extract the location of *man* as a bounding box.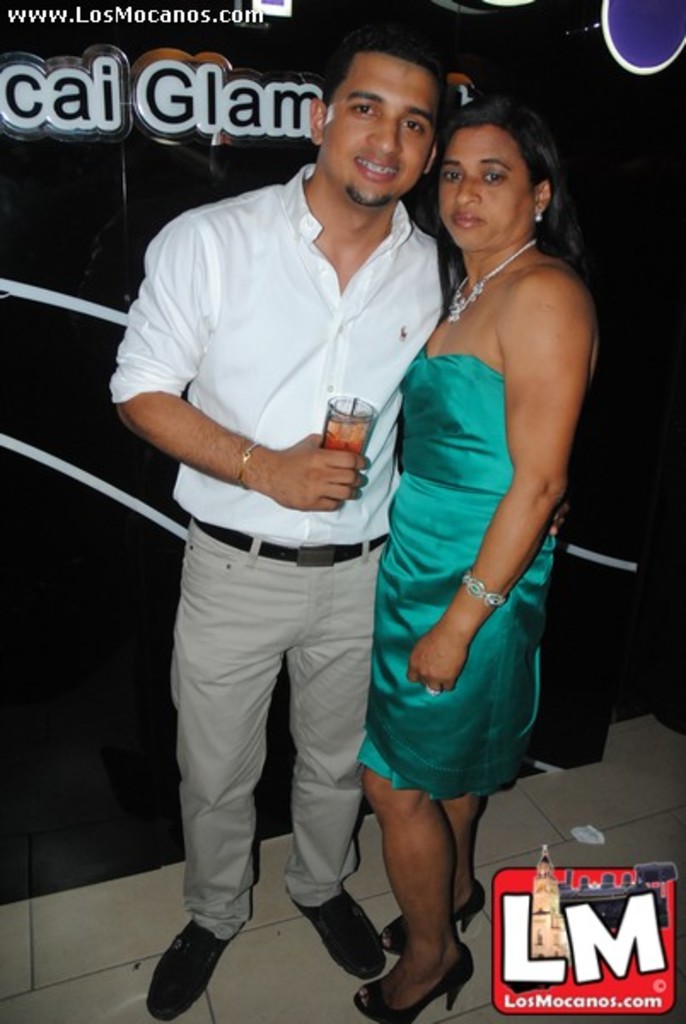
box=[126, 17, 459, 976].
